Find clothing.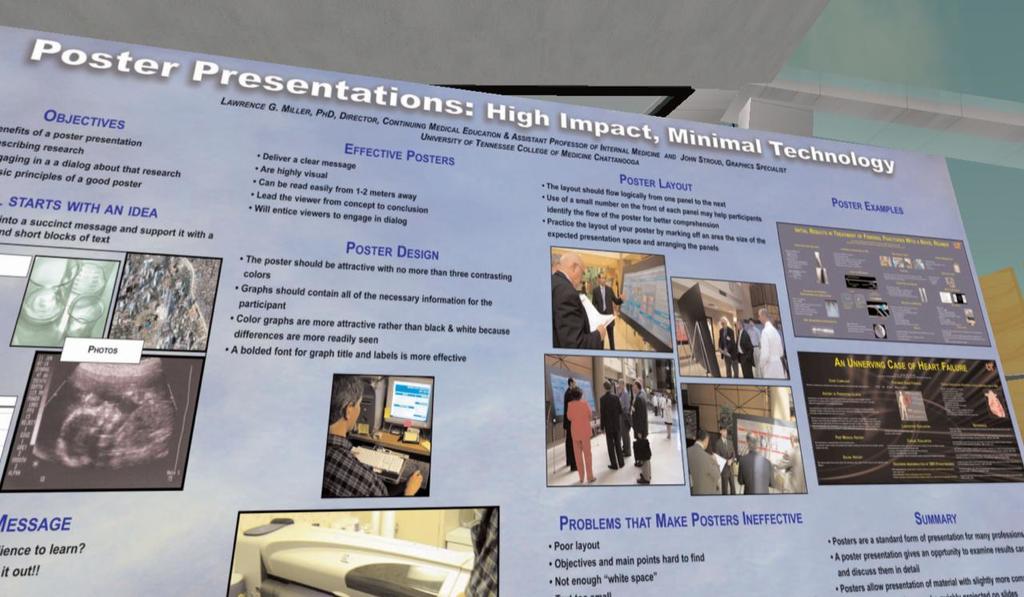
Rect(560, 391, 594, 482).
